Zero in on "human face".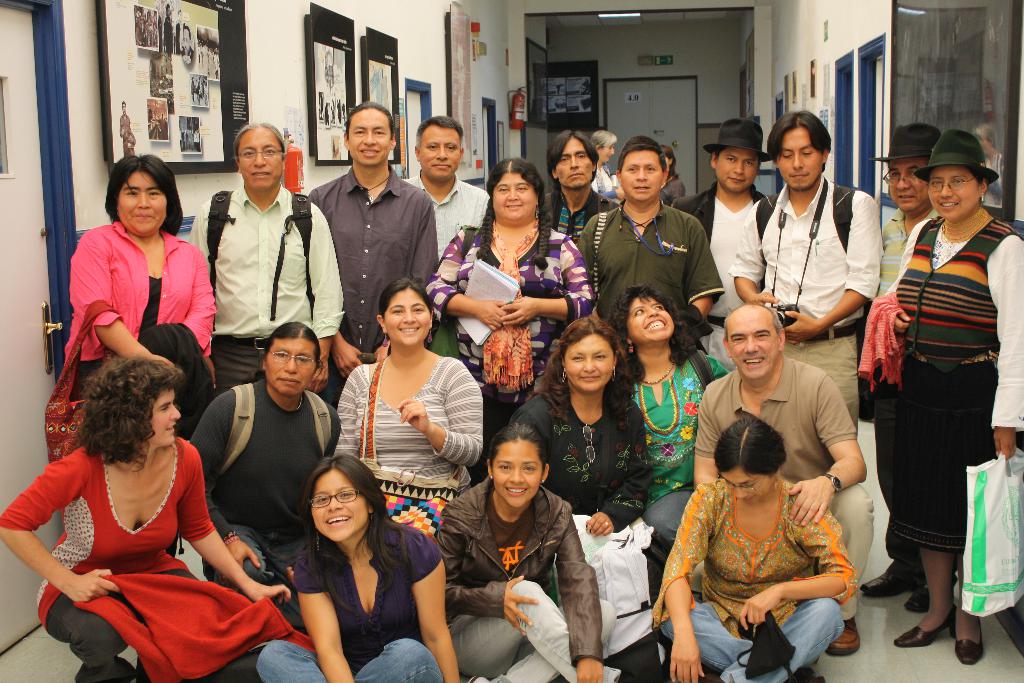
Zeroed in: <box>346,108,388,168</box>.
